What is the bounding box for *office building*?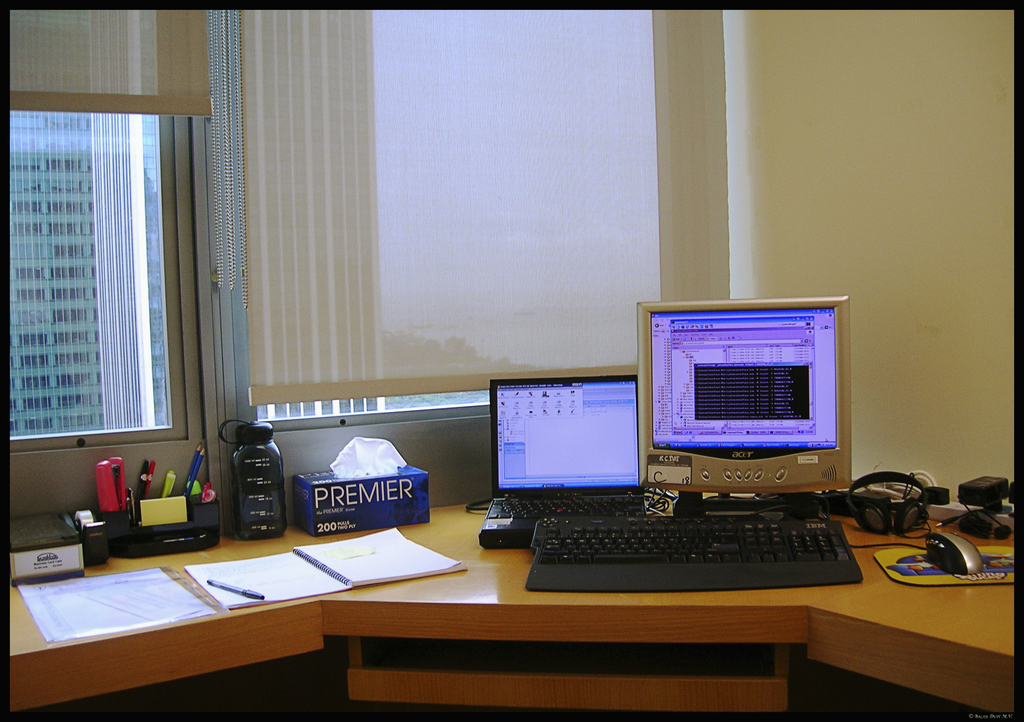
[0, 4, 1023, 721].
